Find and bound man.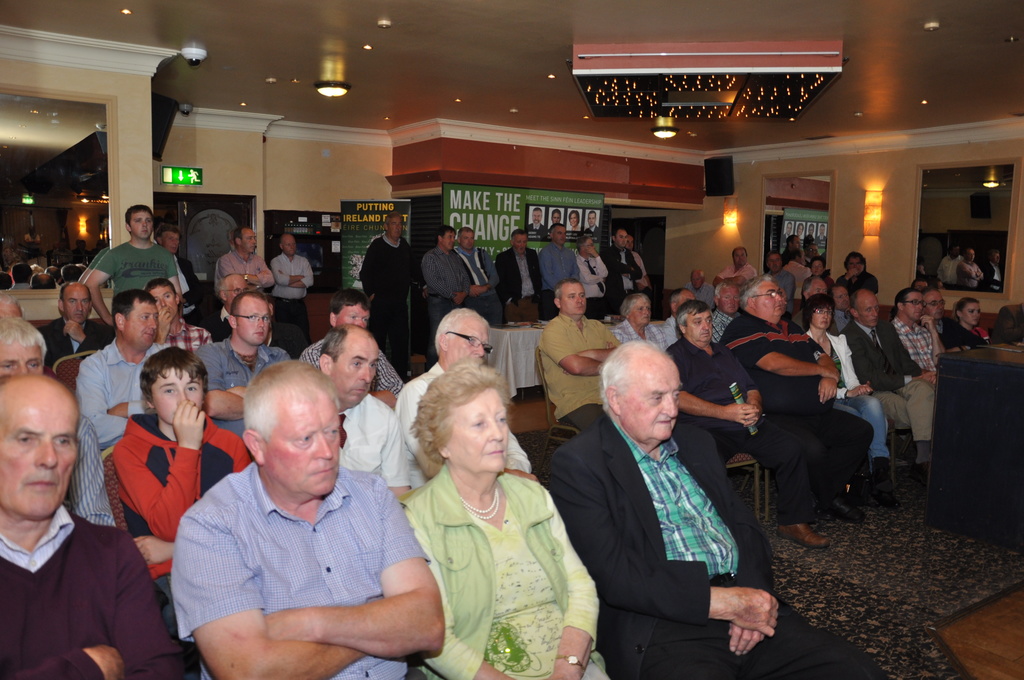
Bound: l=559, t=281, r=770, b=672.
